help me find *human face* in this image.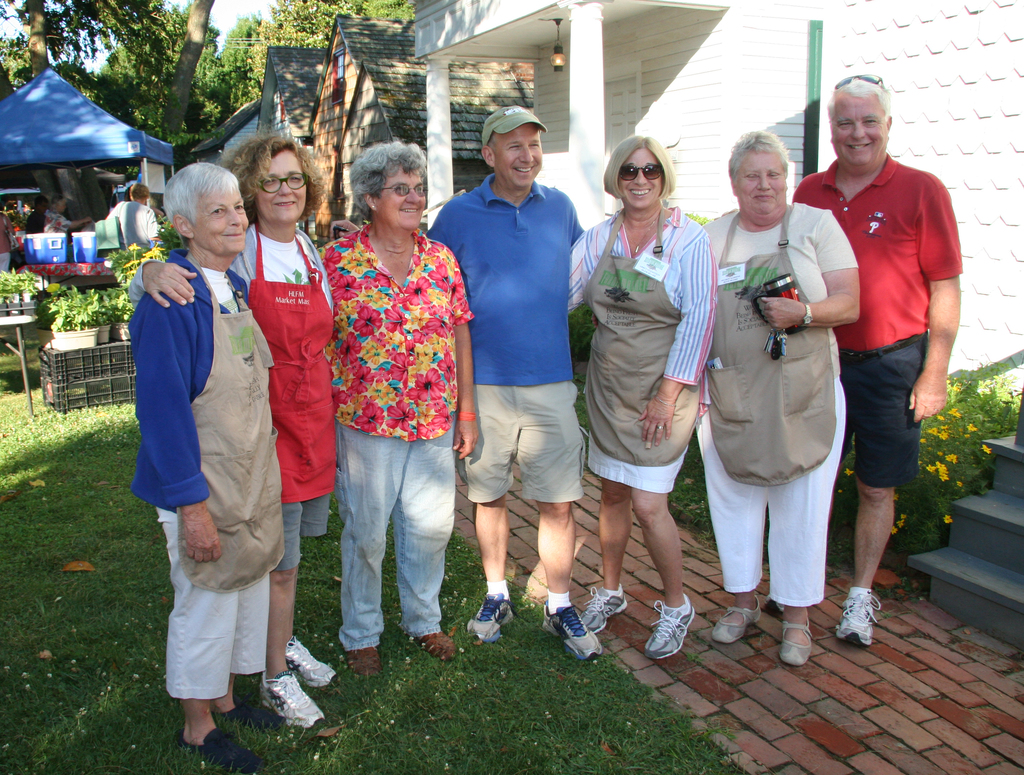
Found it: {"left": 495, "top": 124, "right": 543, "bottom": 187}.
